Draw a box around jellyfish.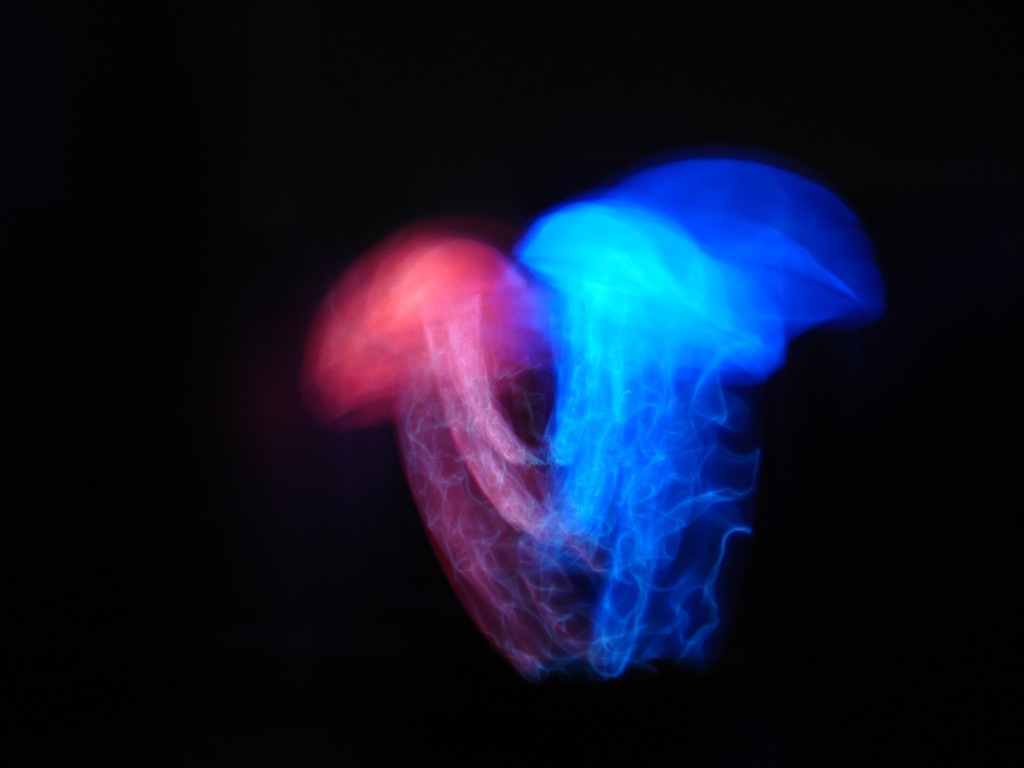
Rect(478, 133, 903, 633).
